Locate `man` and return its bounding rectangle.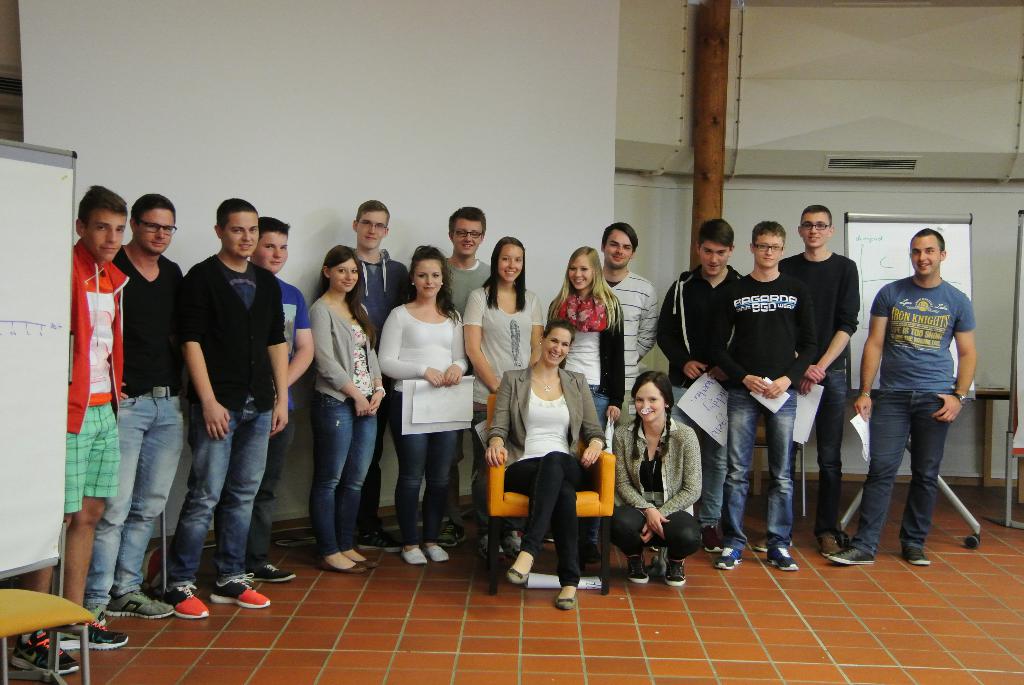
locate(708, 221, 819, 571).
